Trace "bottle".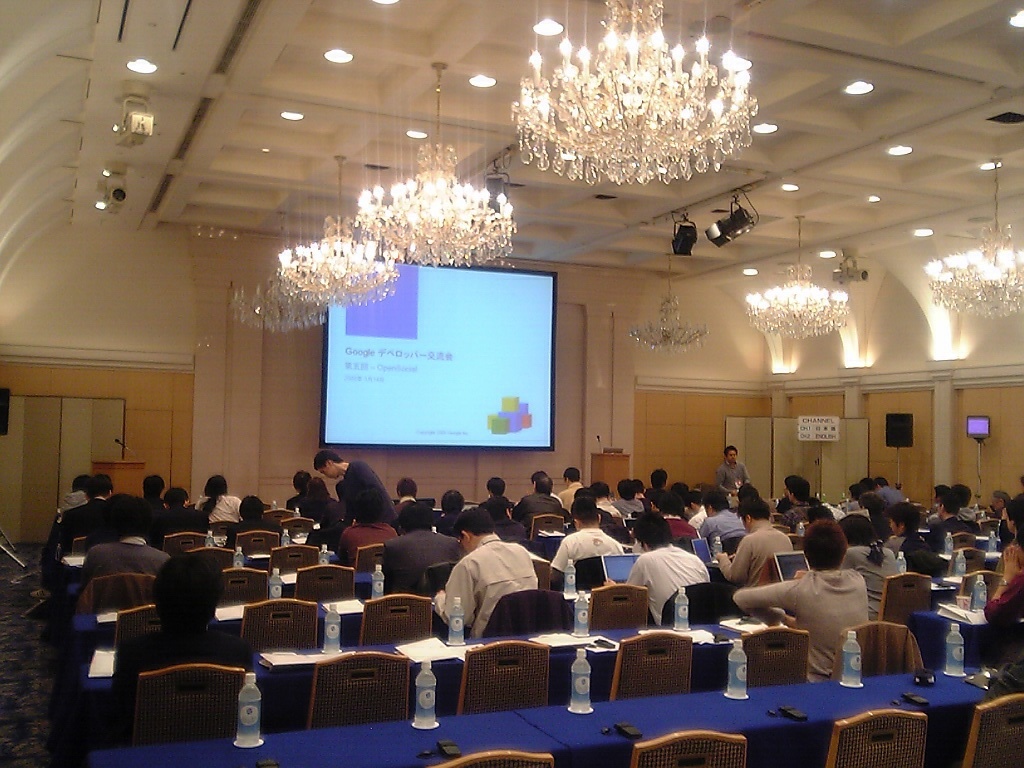
Traced to (left=976, top=574, right=988, bottom=619).
